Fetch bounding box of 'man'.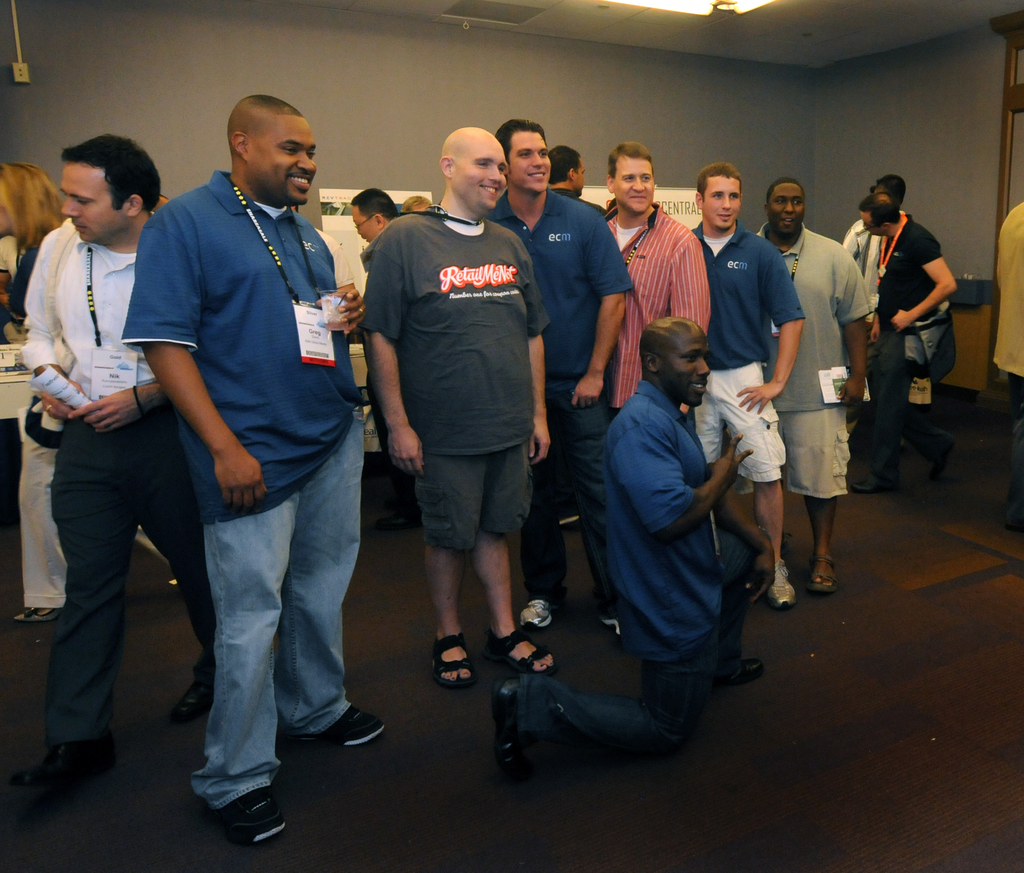
Bbox: bbox(123, 92, 390, 842).
